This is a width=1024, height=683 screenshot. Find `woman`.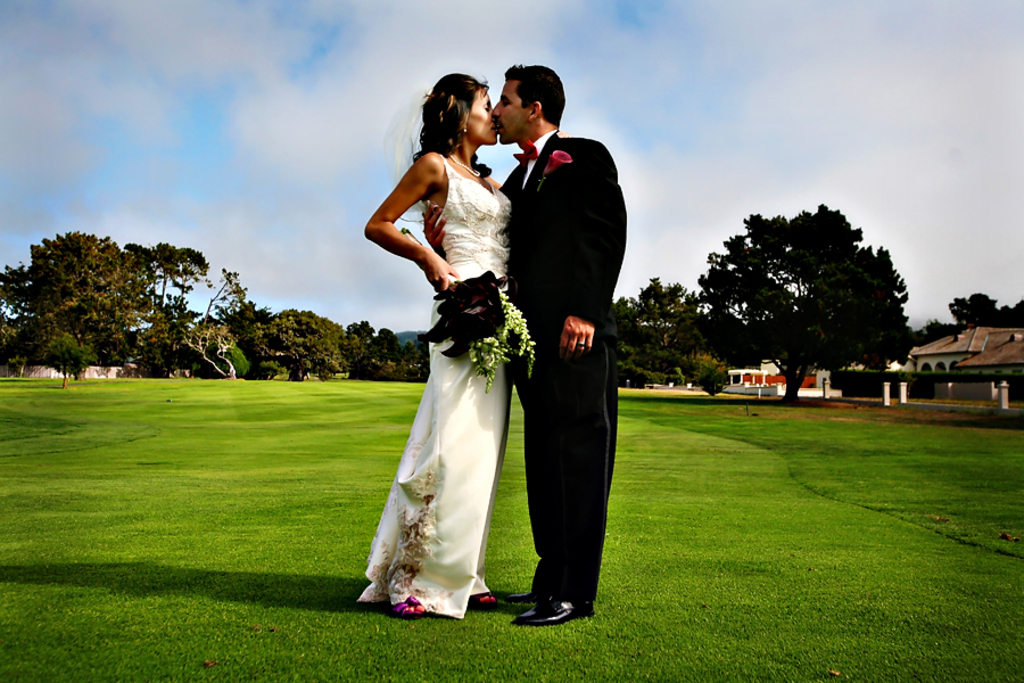
Bounding box: select_region(356, 75, 543, 618).
